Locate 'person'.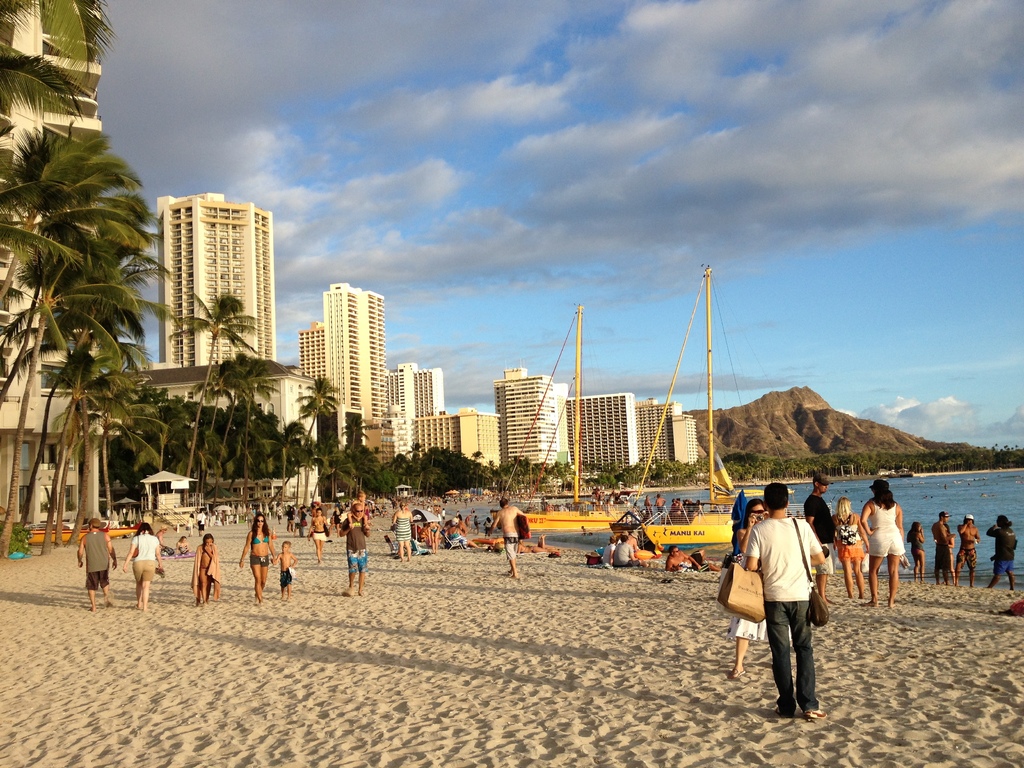
Bounding box: (344, 487, 370, 531).
